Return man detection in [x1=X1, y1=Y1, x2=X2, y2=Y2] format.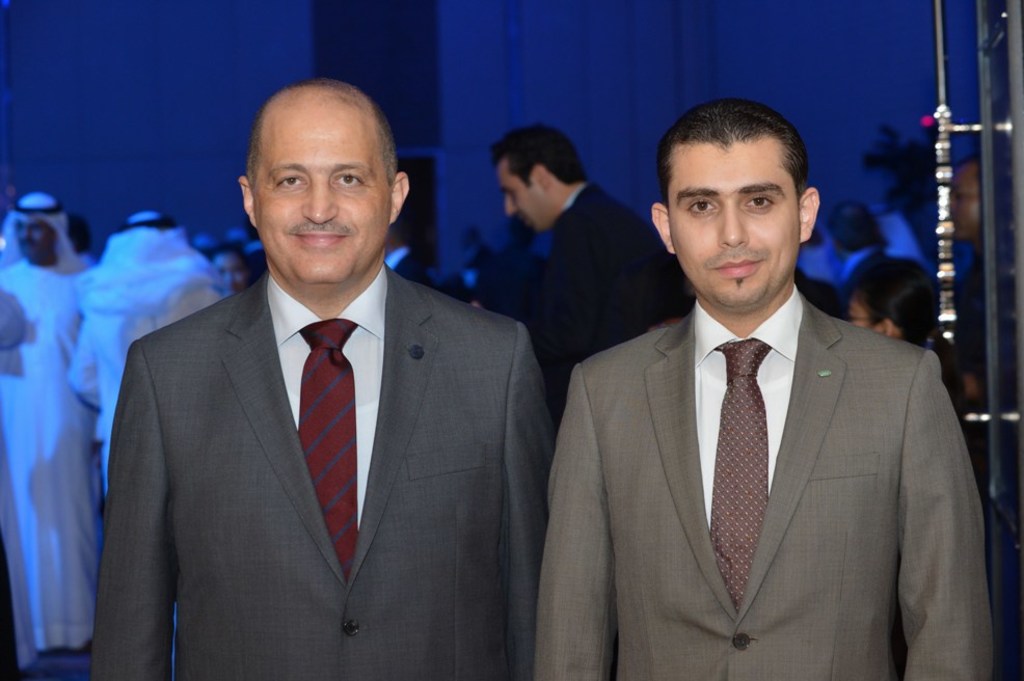
[x1=70, y1=209, x2=224, y2=482].
